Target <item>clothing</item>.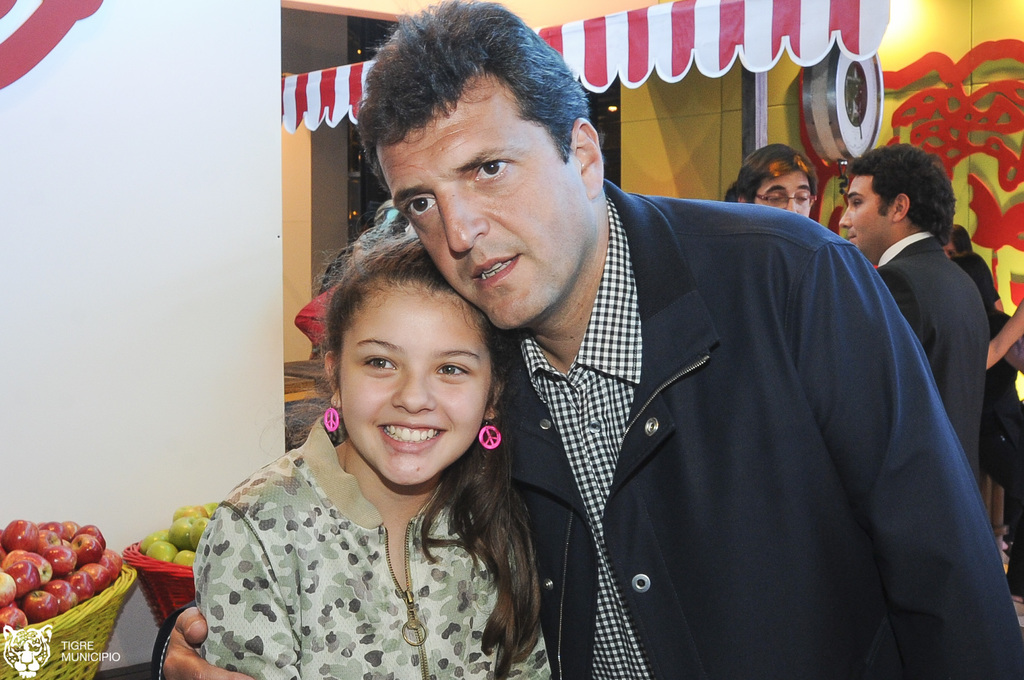
Target region: crop(947, 250, 1021, 601).
